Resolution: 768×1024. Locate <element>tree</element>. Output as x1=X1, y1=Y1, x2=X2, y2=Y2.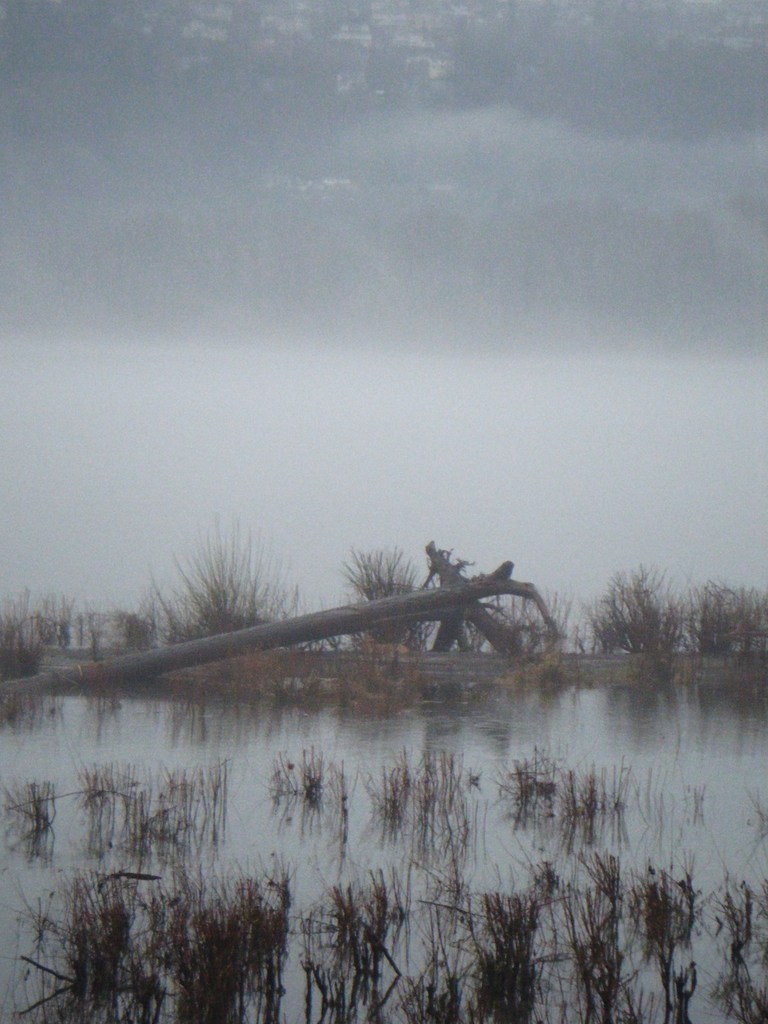
x1=177, y1=526, x2=291, y2=666.
